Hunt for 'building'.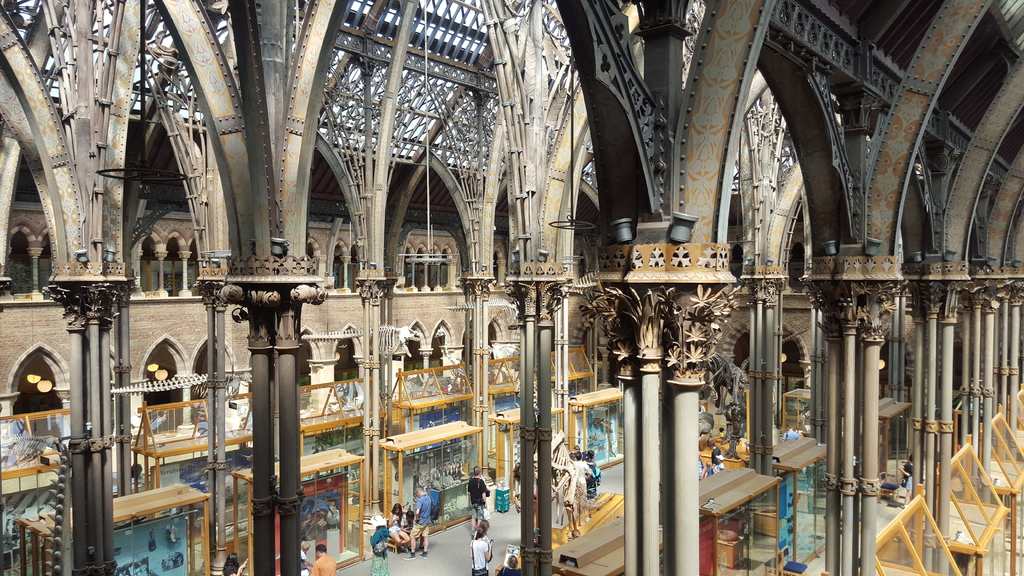
Hunted down at rect(1, 0, 1023, 575).
